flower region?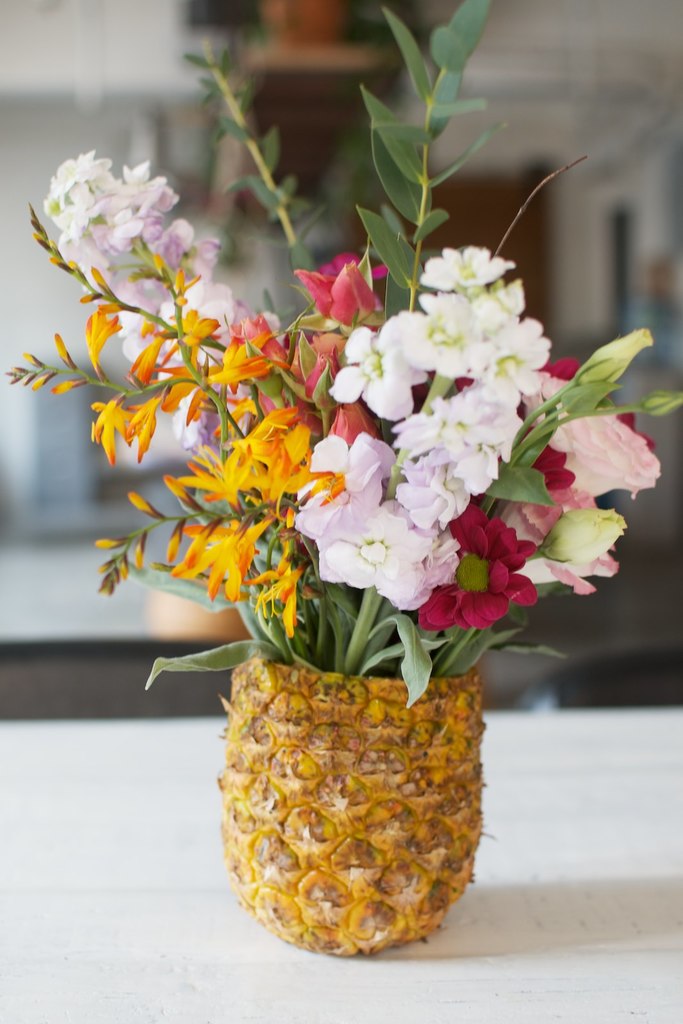
x1=524, y1=372, x2=663, y2=498
